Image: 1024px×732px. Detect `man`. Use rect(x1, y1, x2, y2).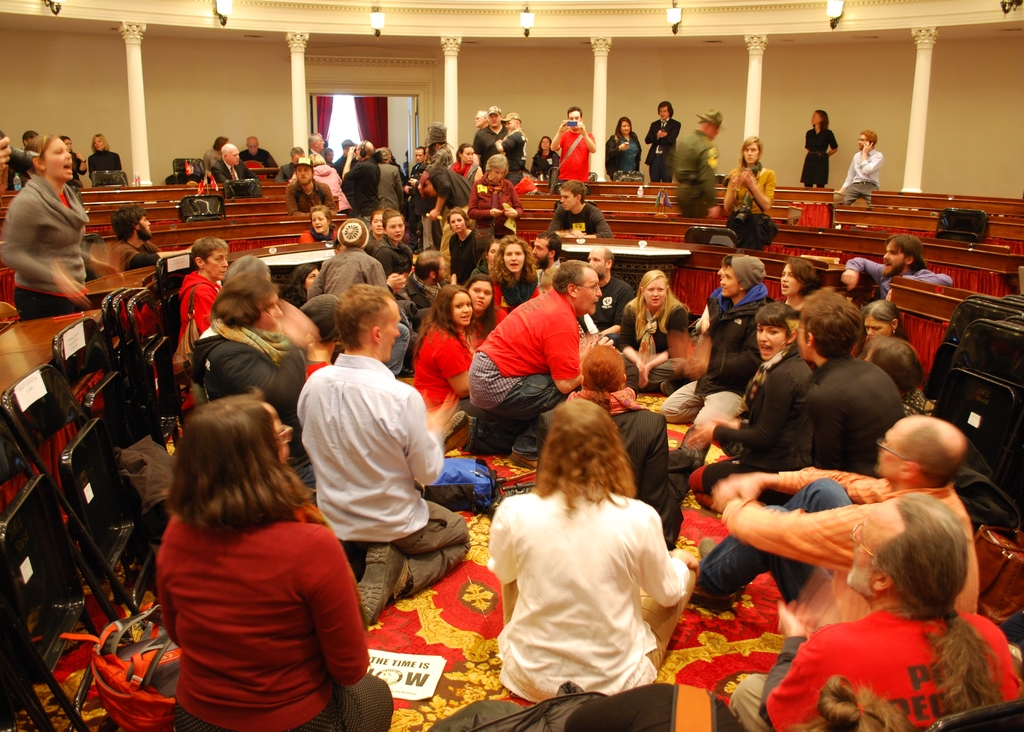
rect(835, 129, 881, 210).
